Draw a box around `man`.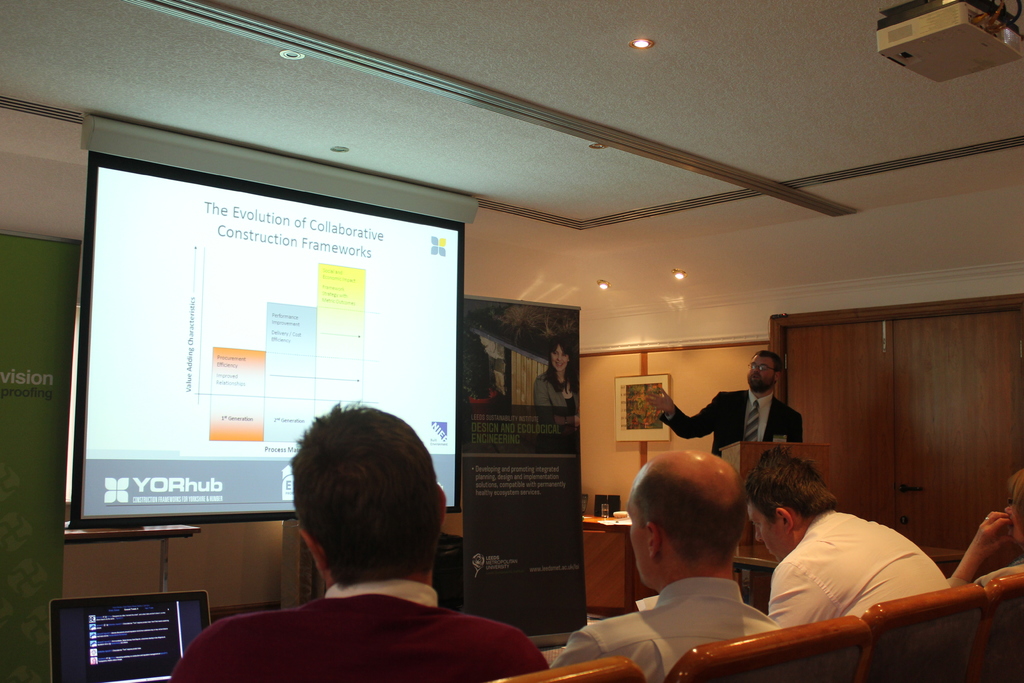
bbox=[553, 449, 787, 682].
